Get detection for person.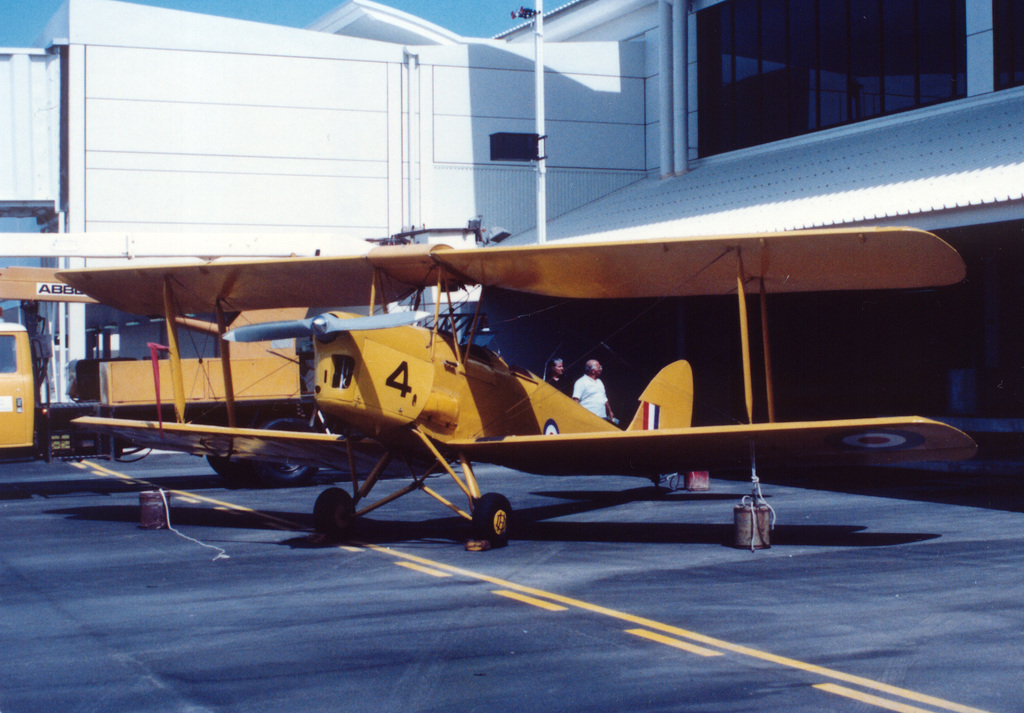
Detection: bbox(546, 356, 572, 398).
